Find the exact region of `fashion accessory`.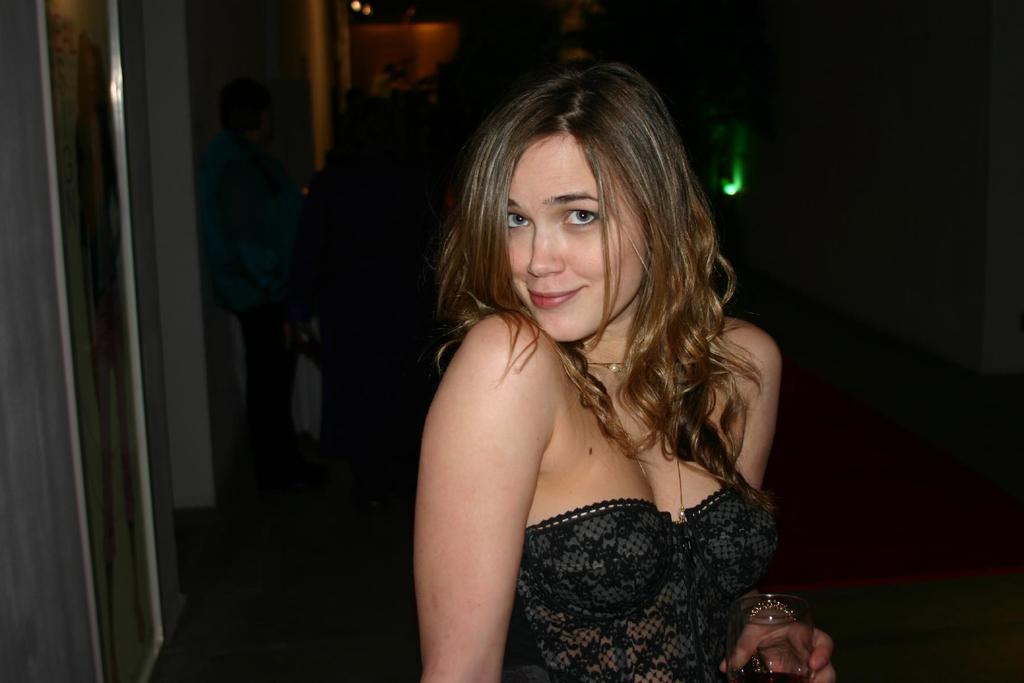
Exact region: 619/445/683/522.
